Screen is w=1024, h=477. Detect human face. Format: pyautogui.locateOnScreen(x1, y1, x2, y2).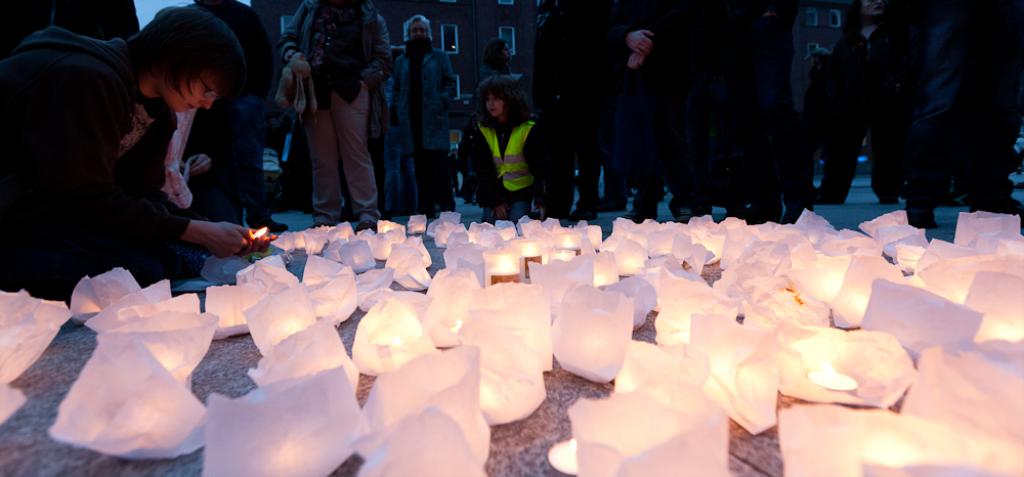
pyautogui.locateOnScreen(485, 93, 505, 117).
